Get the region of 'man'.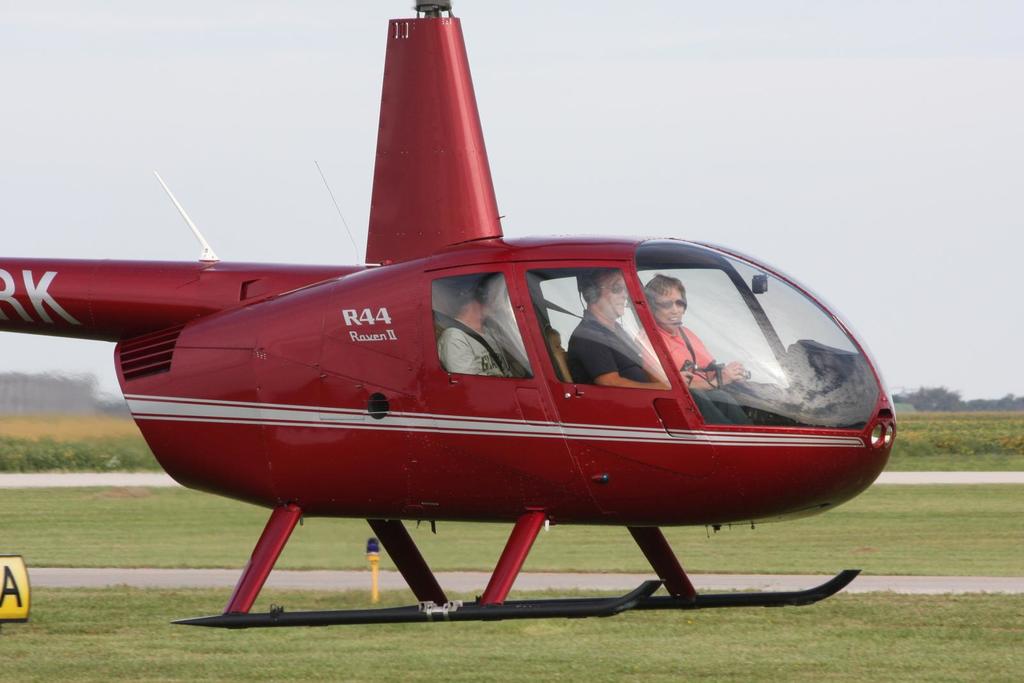
select_region(563, 268, 753, 427).
